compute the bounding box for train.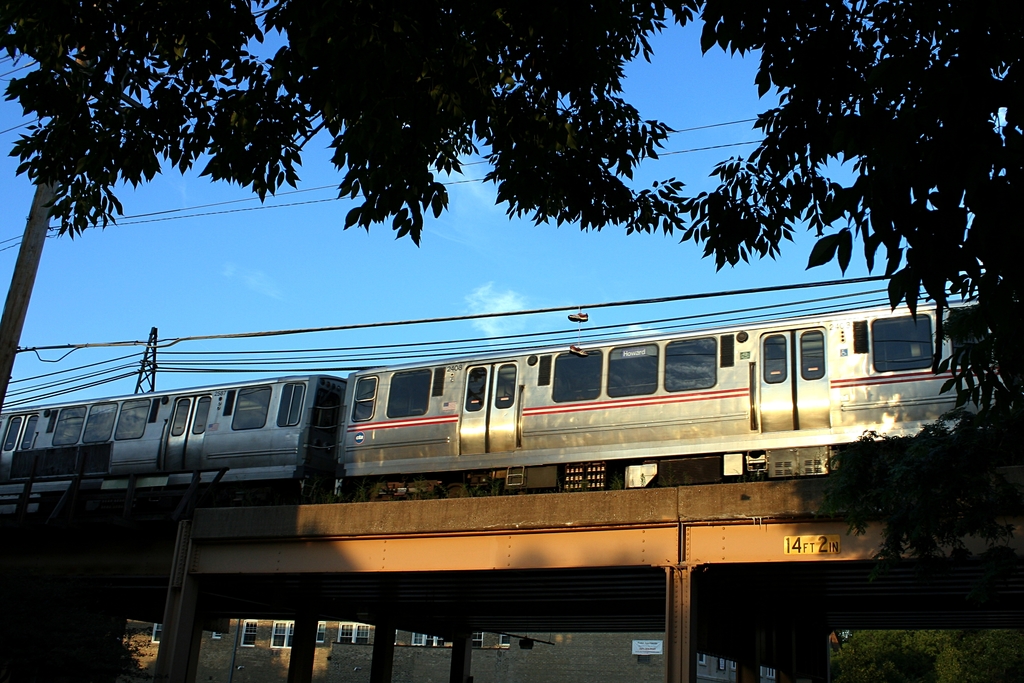
detection(0, 300, 1023, 513).
